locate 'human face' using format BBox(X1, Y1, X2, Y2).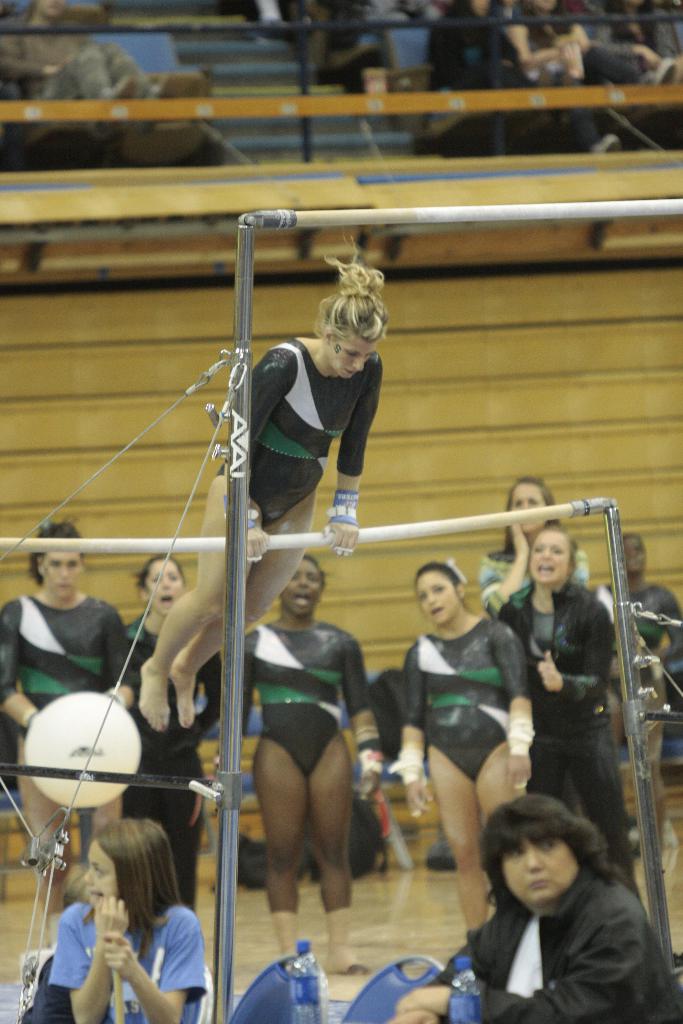
BBox(421, 566, 463, 624).
